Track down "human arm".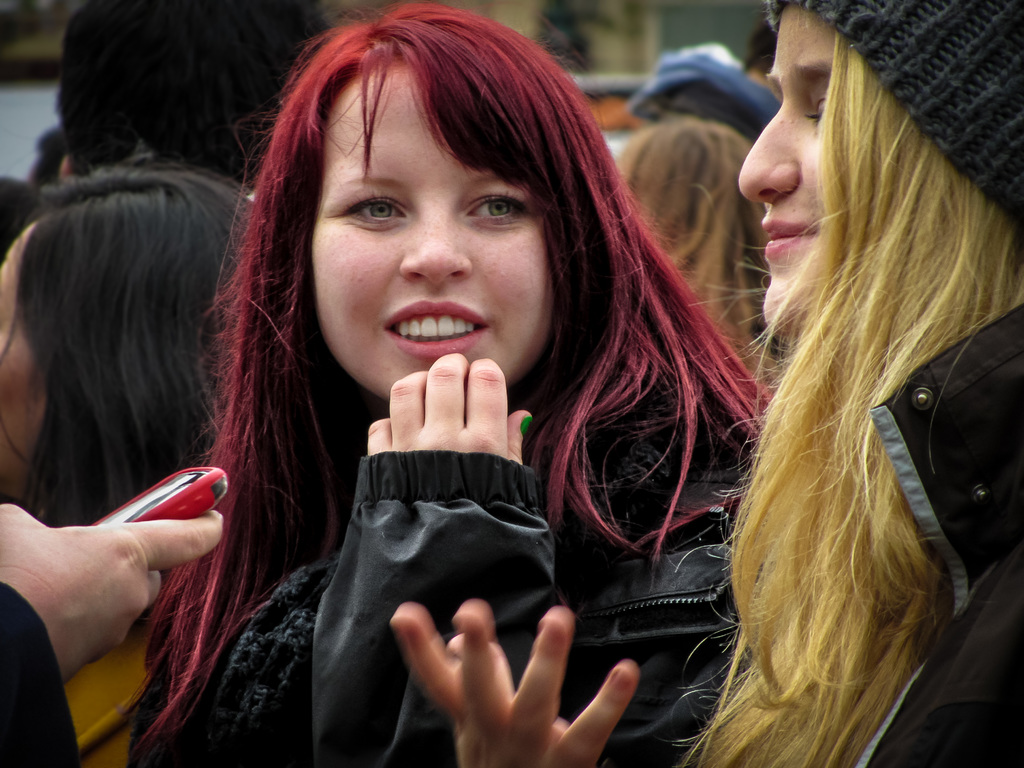
Tracked to bbox=[378, 582, 645, 767].
